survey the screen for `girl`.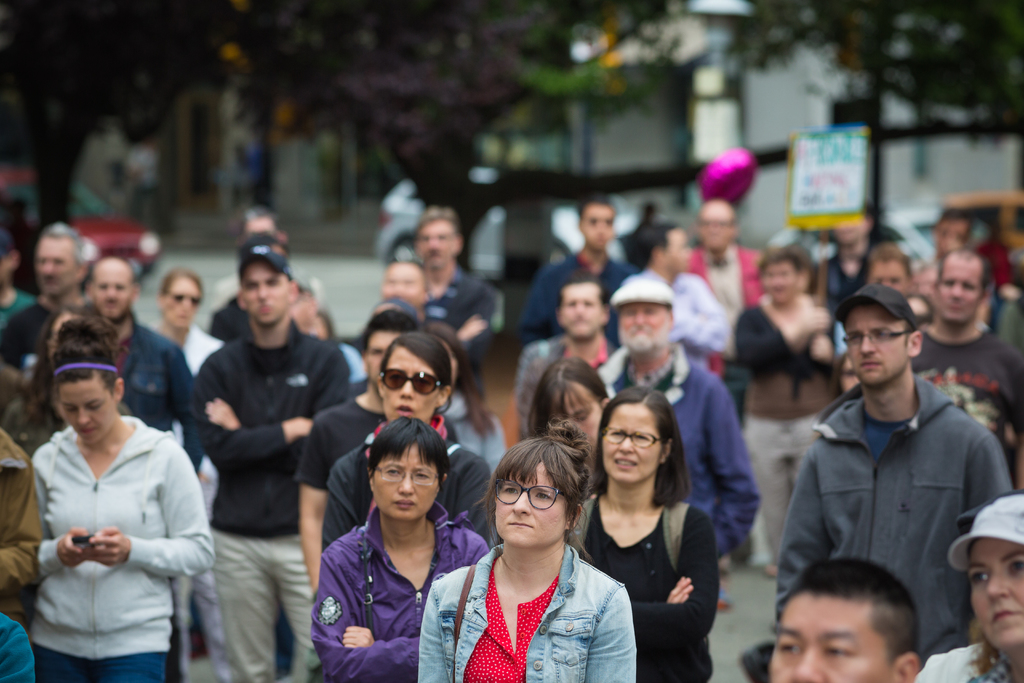
Survey found: {"x1": 18, "y1": 327, "x2": 205, "y2": 677}.
